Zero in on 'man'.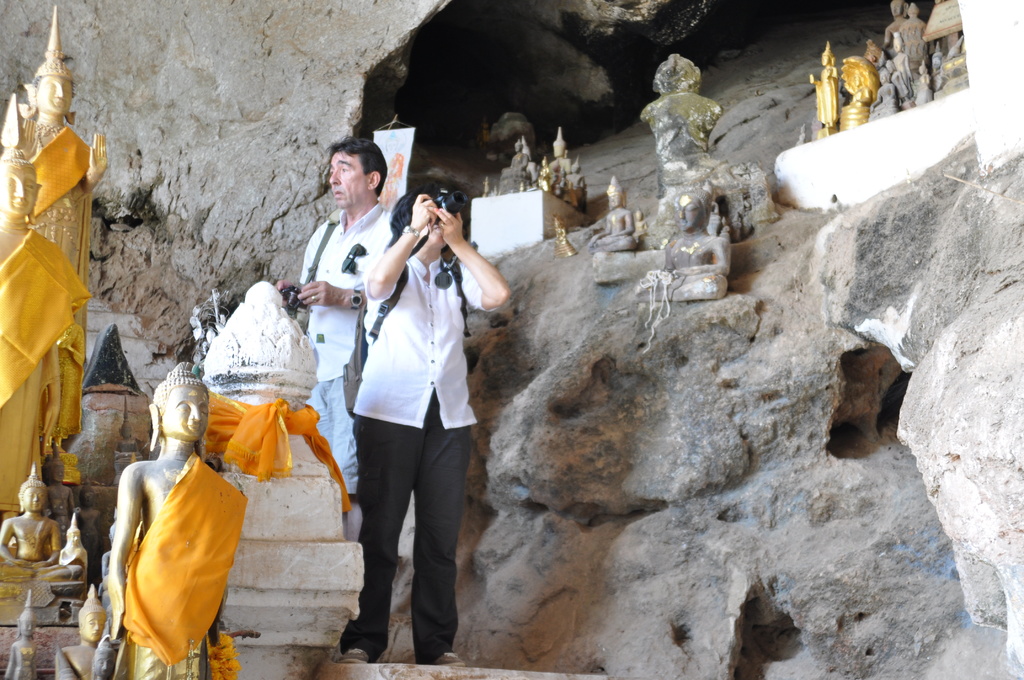
Zeroed in: rect(348, 190, 508, 670).
